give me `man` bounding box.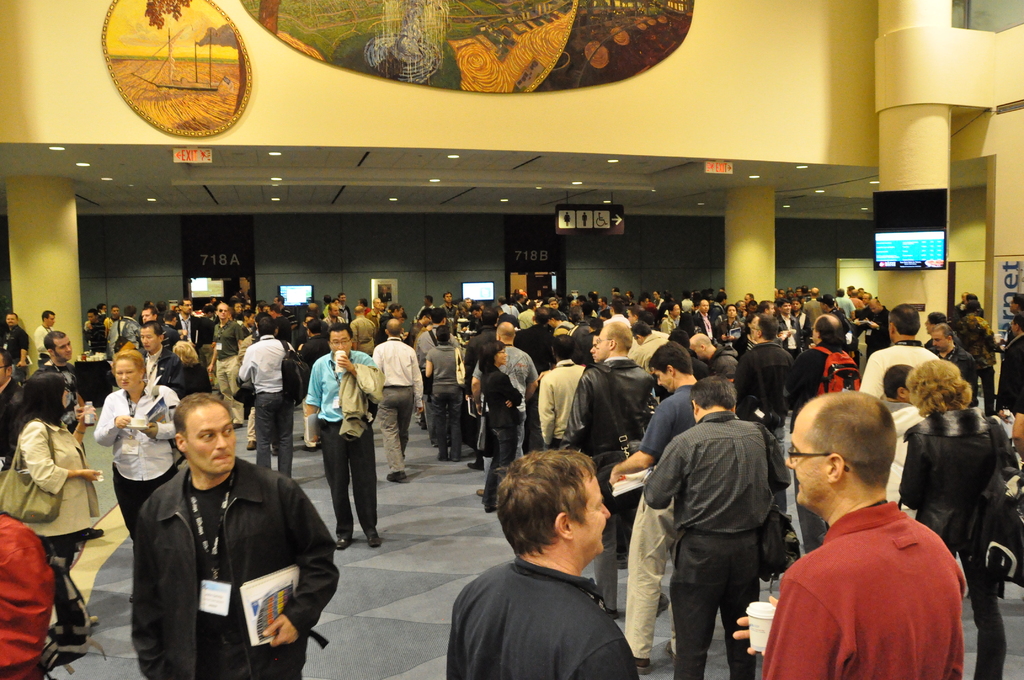
{"x1": 0, "y1": 350, "x2": 24, "y2": 474}.
